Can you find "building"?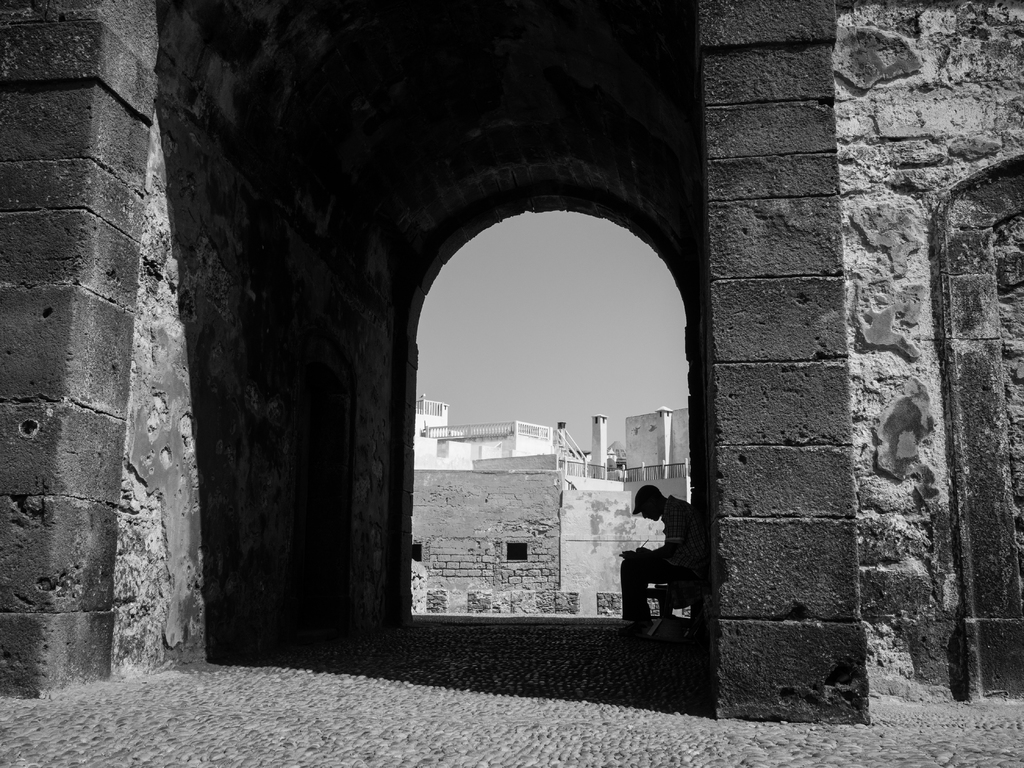
Yes, bounding box: left=5, top=1, right=1023, bottom=725.
